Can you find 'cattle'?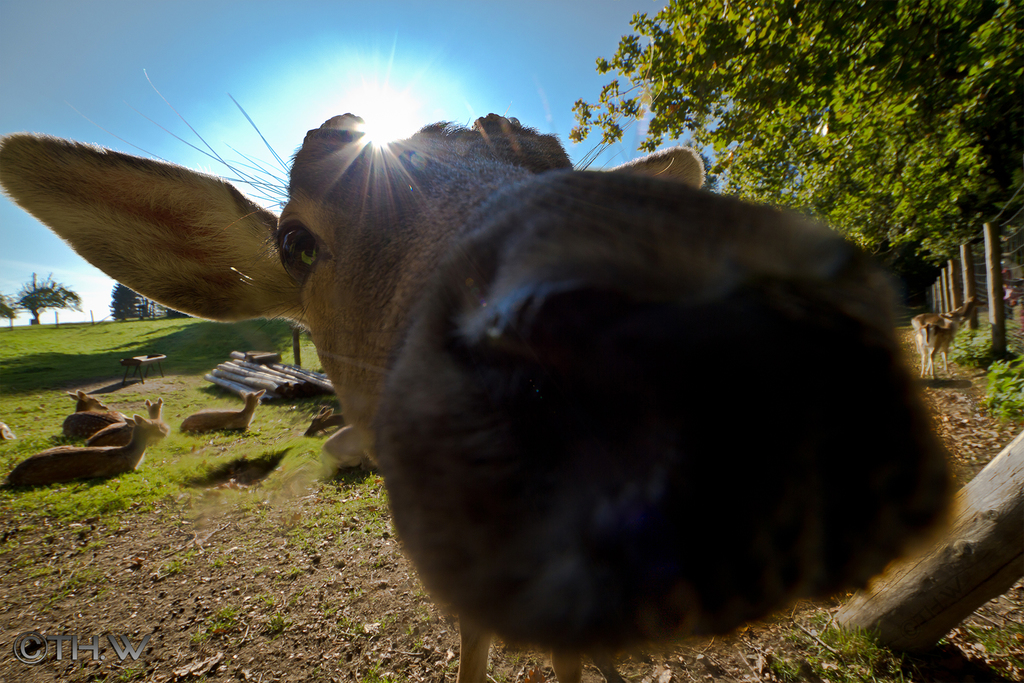
Yes, bounding box: [x1=90, y1=404, x2=159, y2=446].
